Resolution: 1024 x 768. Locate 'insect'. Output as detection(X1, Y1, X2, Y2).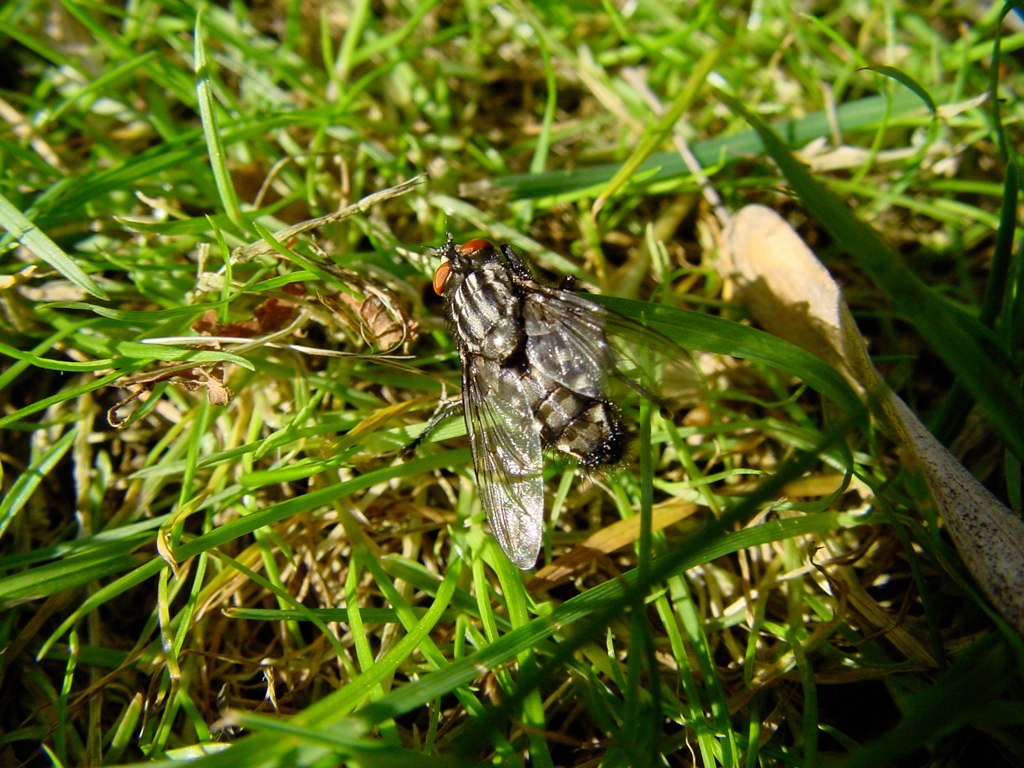
detection(428, 234, 701, 572).
